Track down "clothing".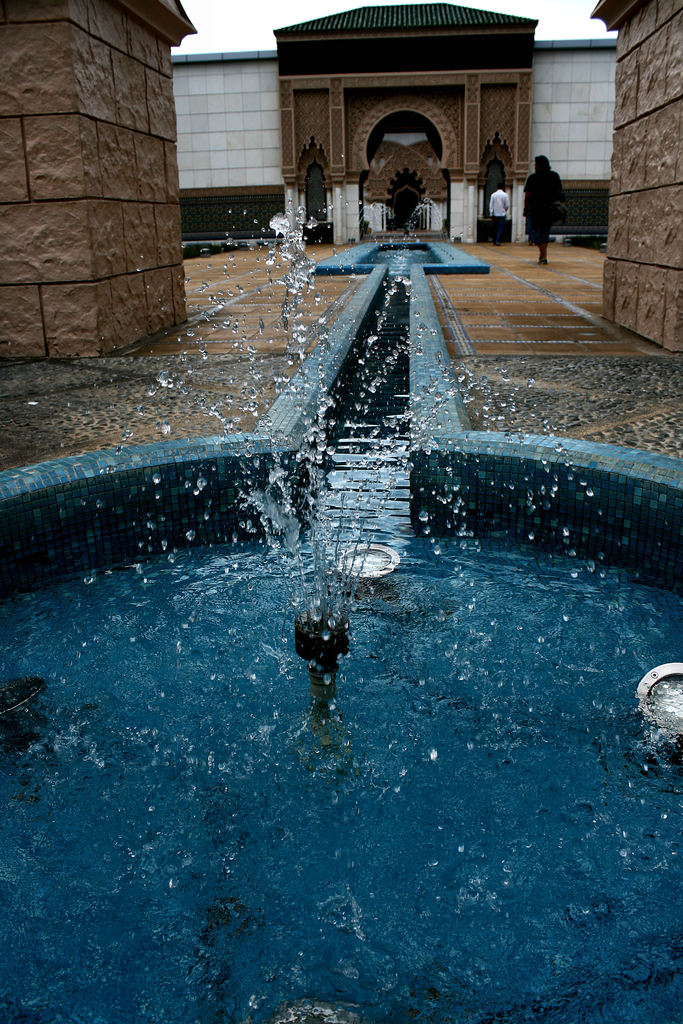
Tracked to [486,190,516,214].
